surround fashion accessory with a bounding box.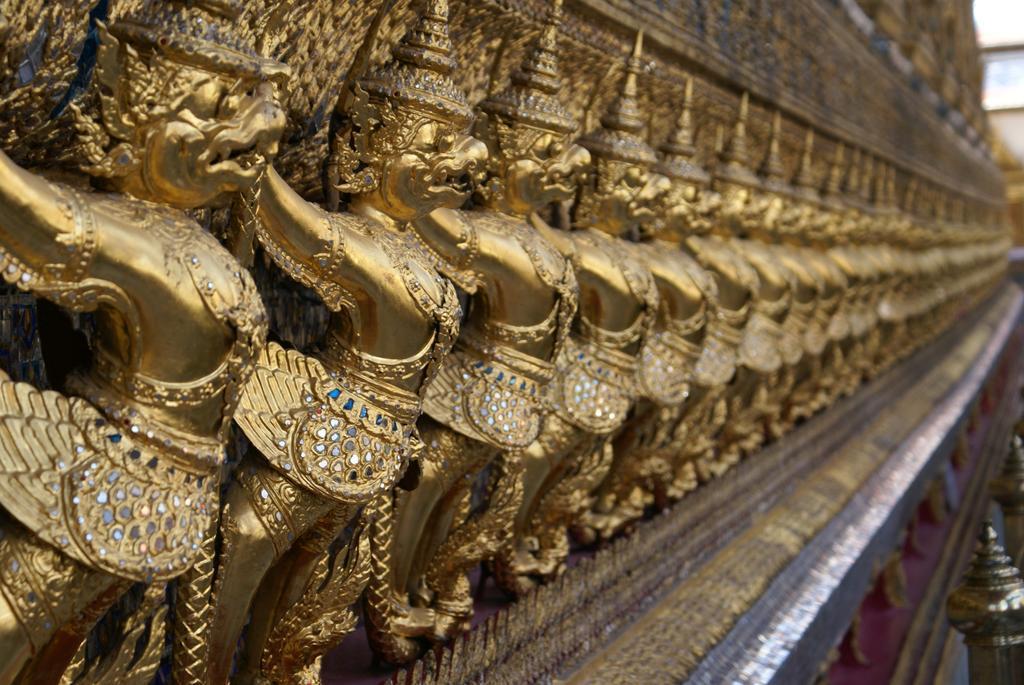
[744, 239, 796, 336].
